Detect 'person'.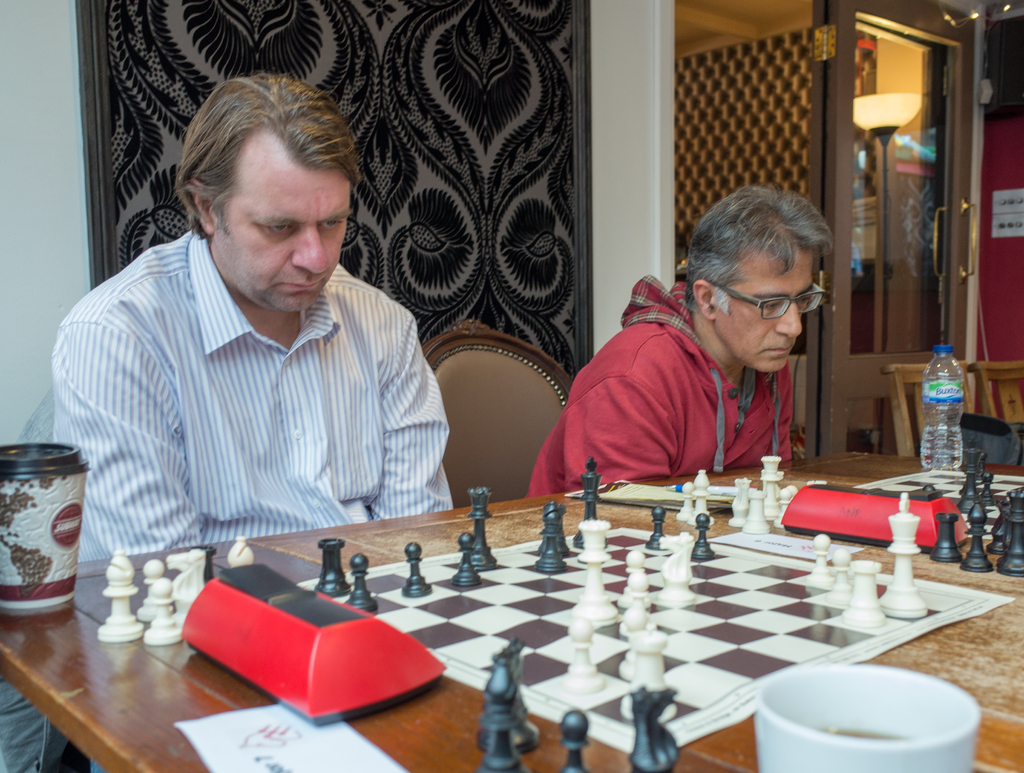
Detected at locate(523, 183, 837, 501).
